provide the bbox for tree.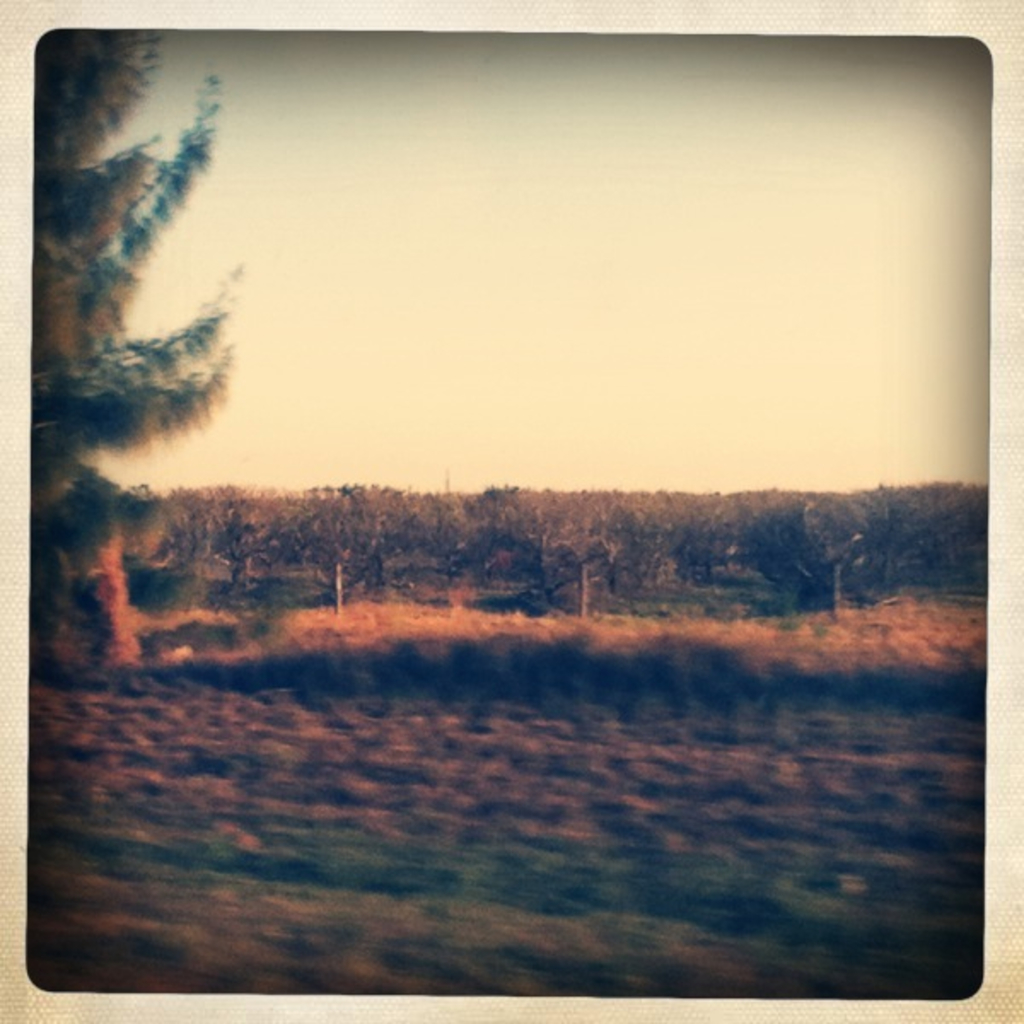
pyautogui.locateOnScreen(32, 29, 256, 618).
